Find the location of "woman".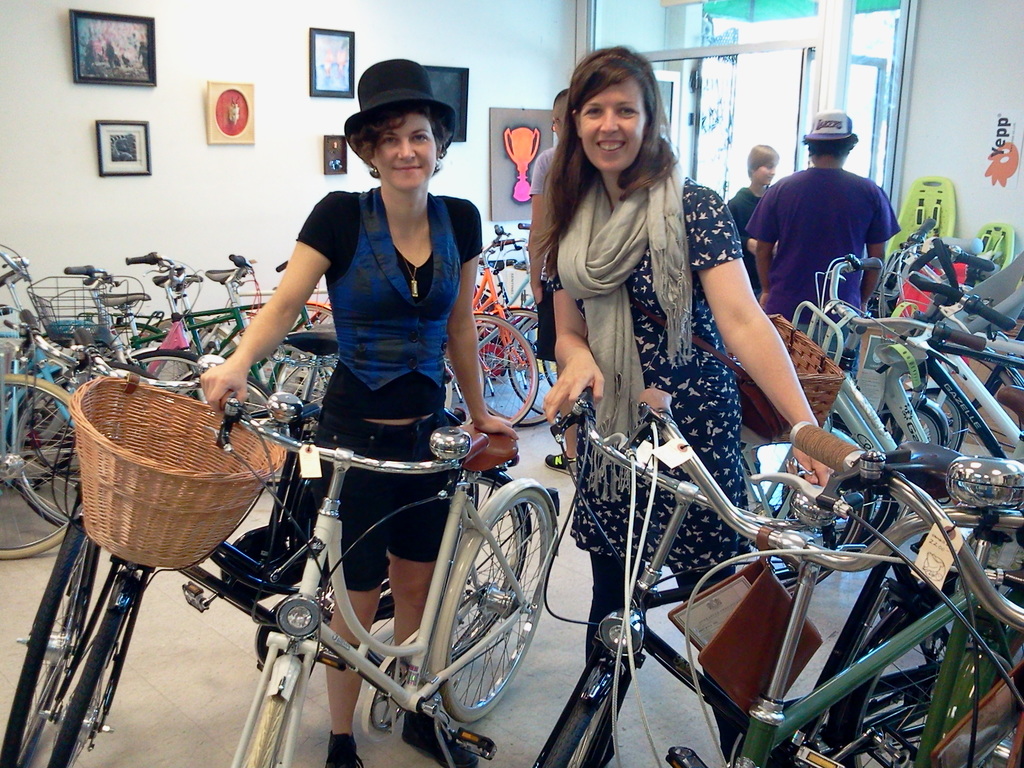
Location: [204,57,515,767].
